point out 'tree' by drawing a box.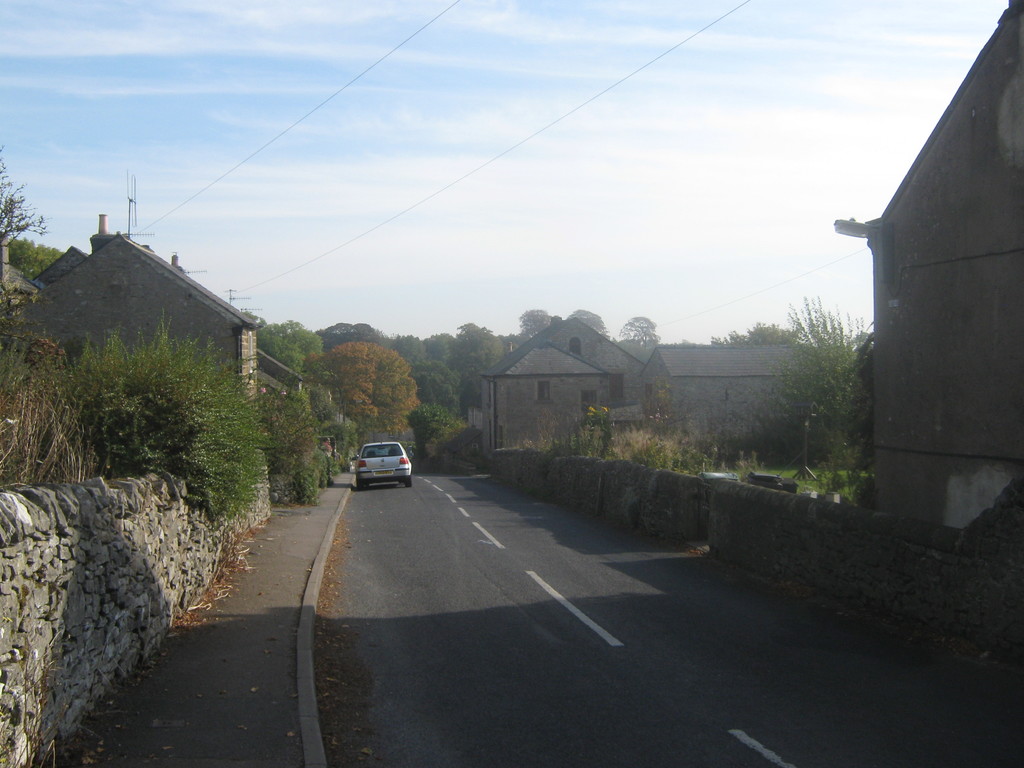
{"left": 573, "top": 308, "right": 613, "bottom": 340}.
